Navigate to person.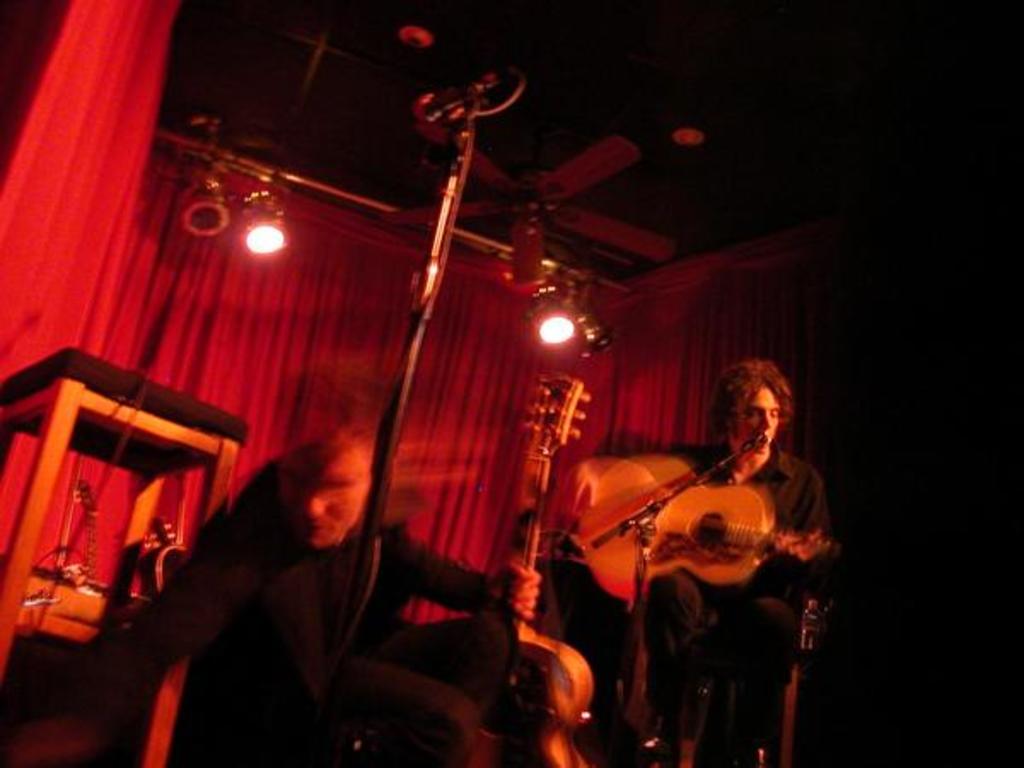
Navigation target: locate(5, 396, 541, 766).
